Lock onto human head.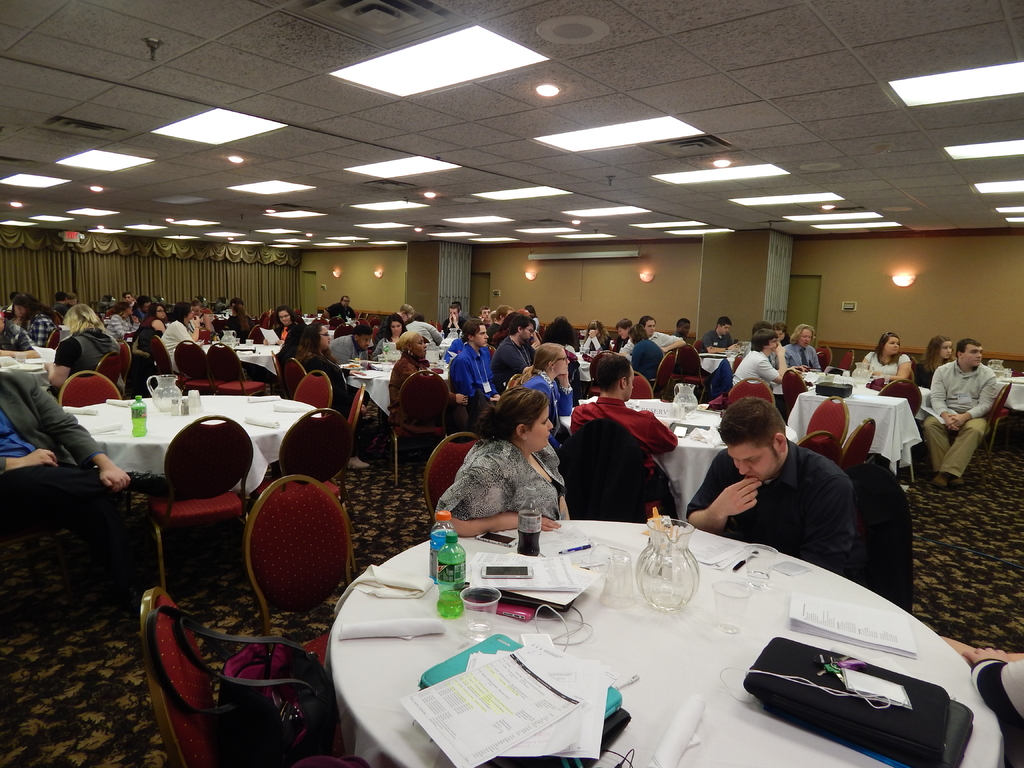
Locked: 589/351/633/400.
